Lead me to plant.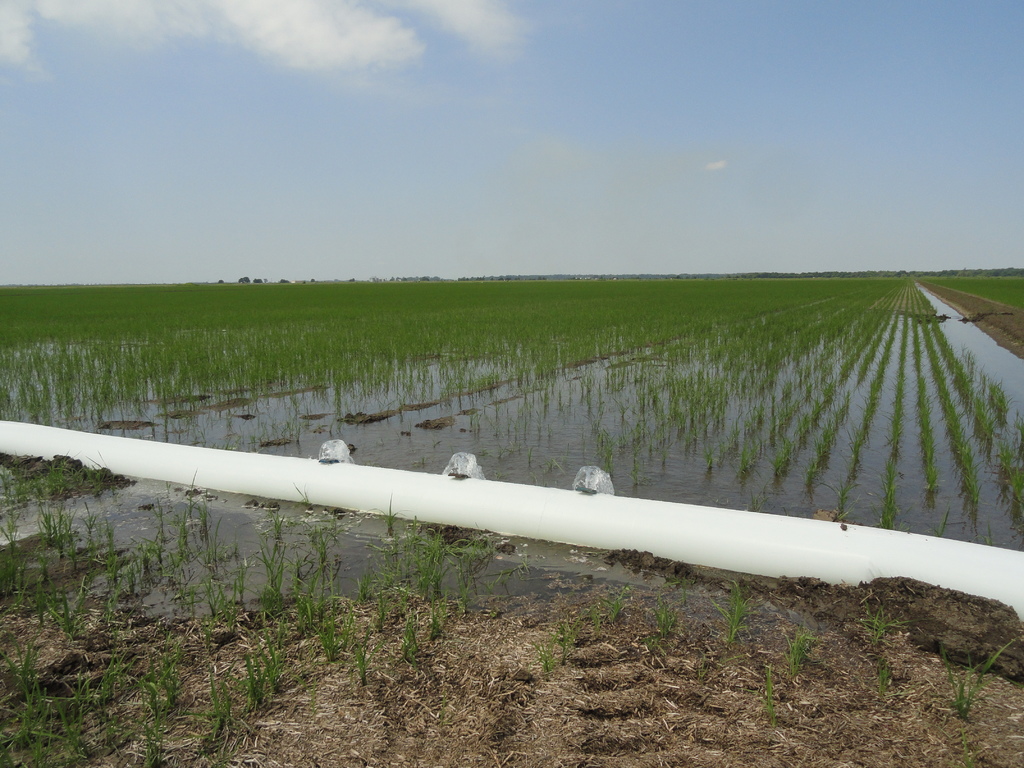
Lead to bbox(785, 623, 818, 678).
